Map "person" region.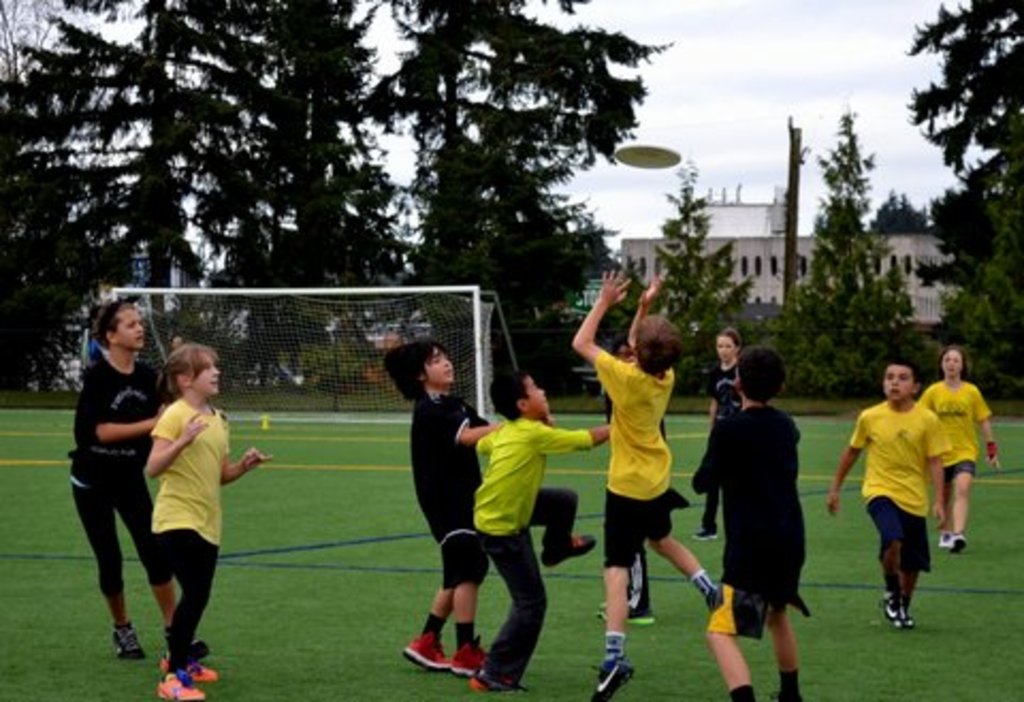
Mapped to bbox=[382, 337, 501, 676].
